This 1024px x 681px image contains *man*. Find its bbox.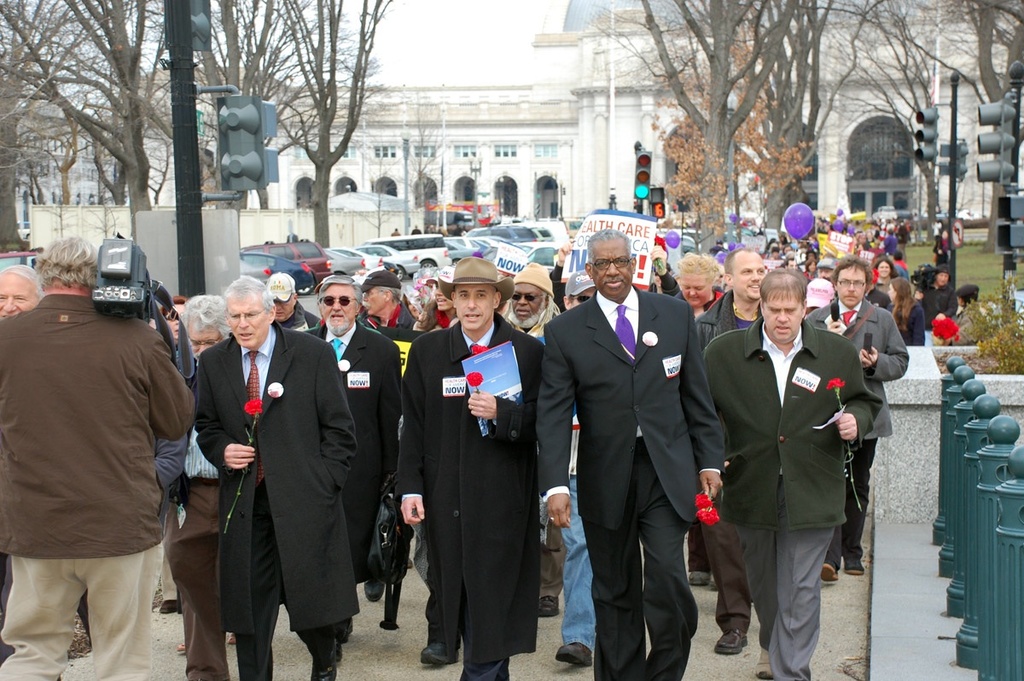
<region>297, 272, 403, 601</region>.
